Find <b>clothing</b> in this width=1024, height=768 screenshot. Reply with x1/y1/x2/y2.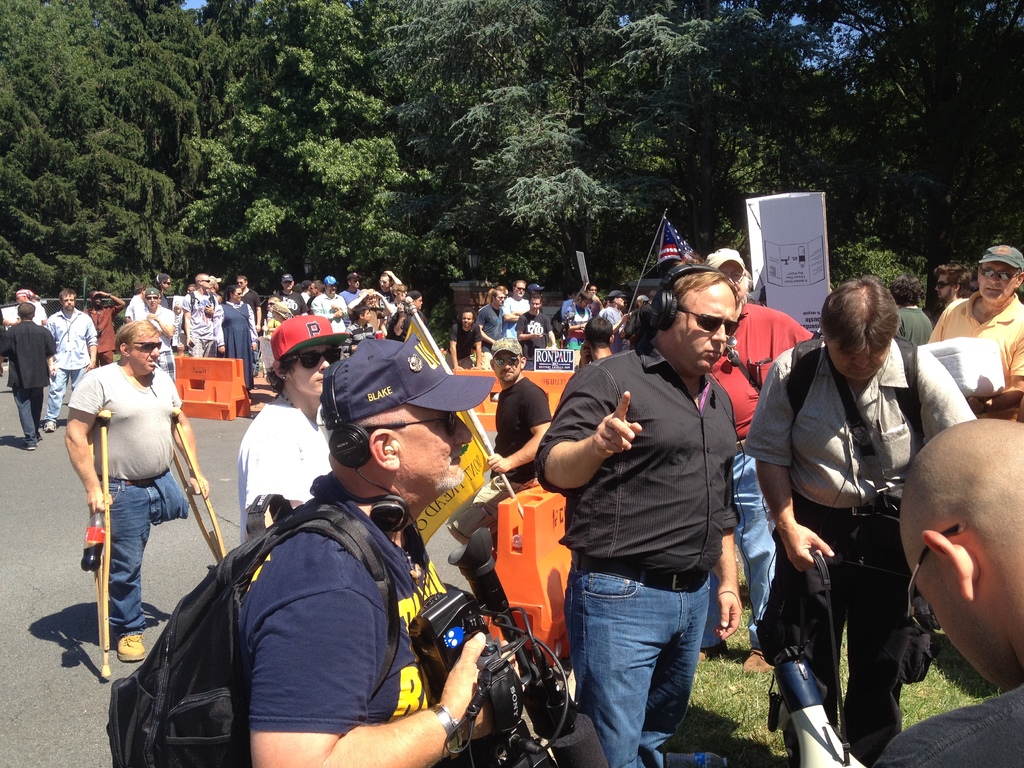
66/333/197/631.
